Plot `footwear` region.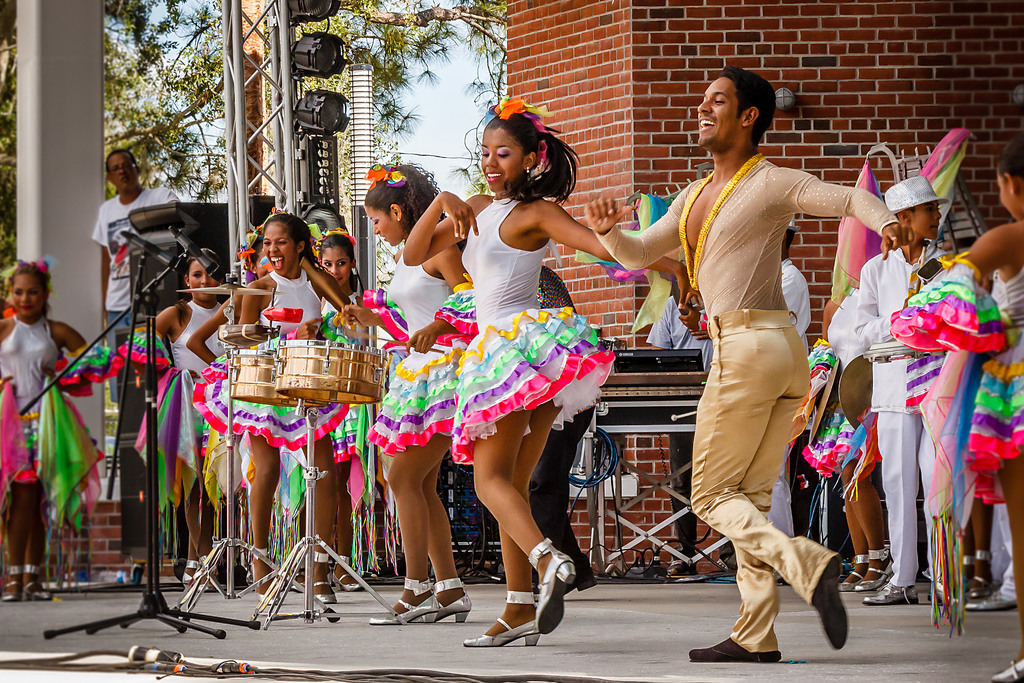
Plotted at Rect(0, 559, 26, 602).
